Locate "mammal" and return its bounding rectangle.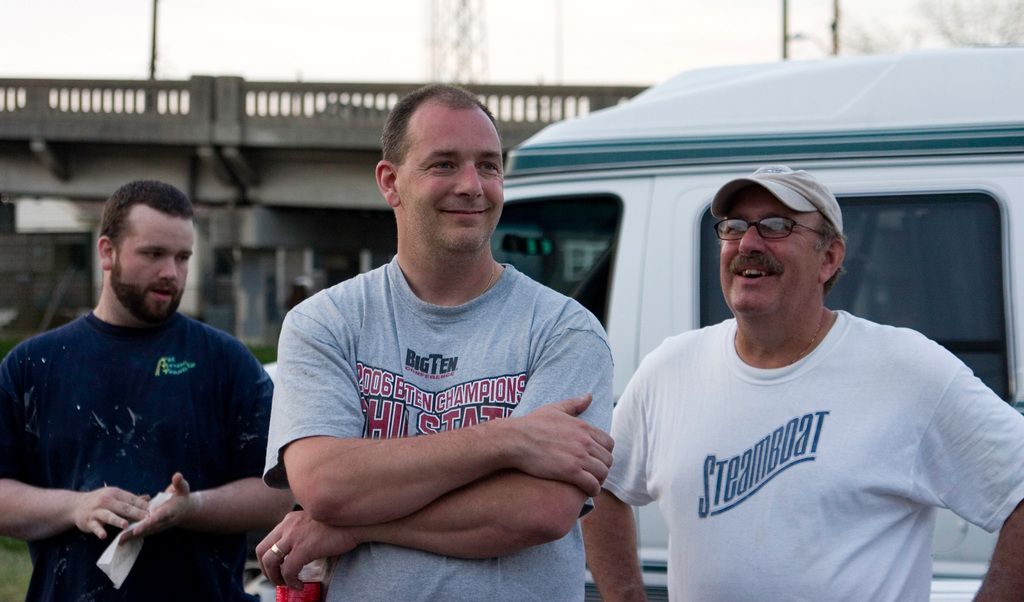
(left=266, top=80, right=614, bottom=601).
